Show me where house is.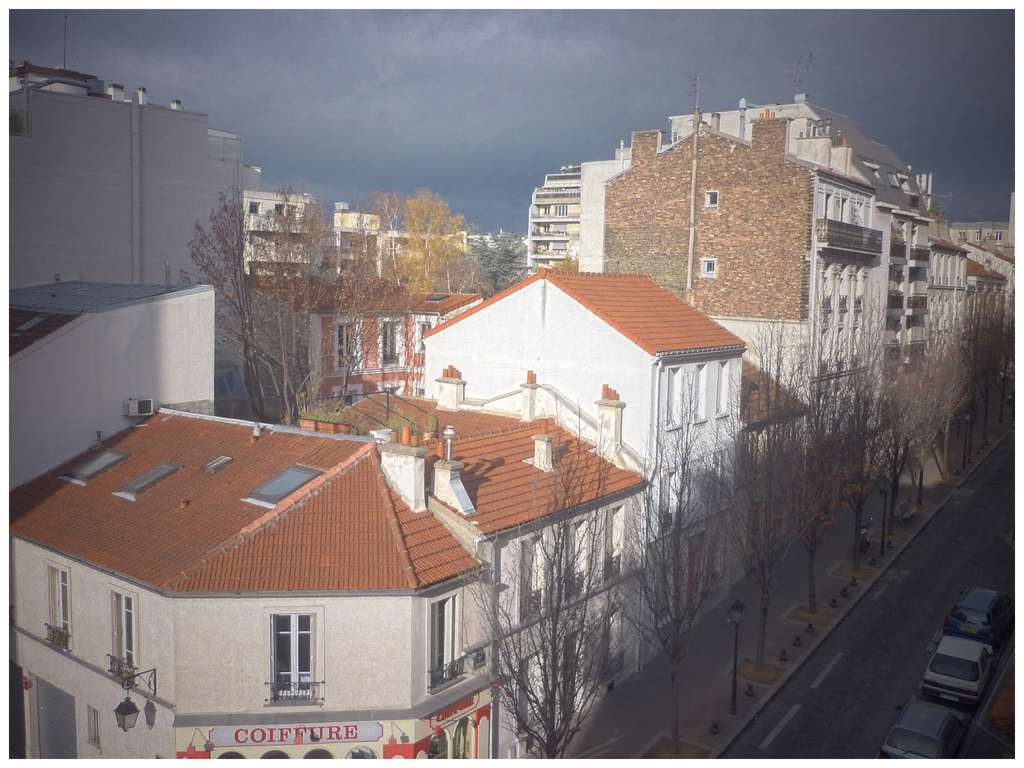
house is at [28,362,511,762].
